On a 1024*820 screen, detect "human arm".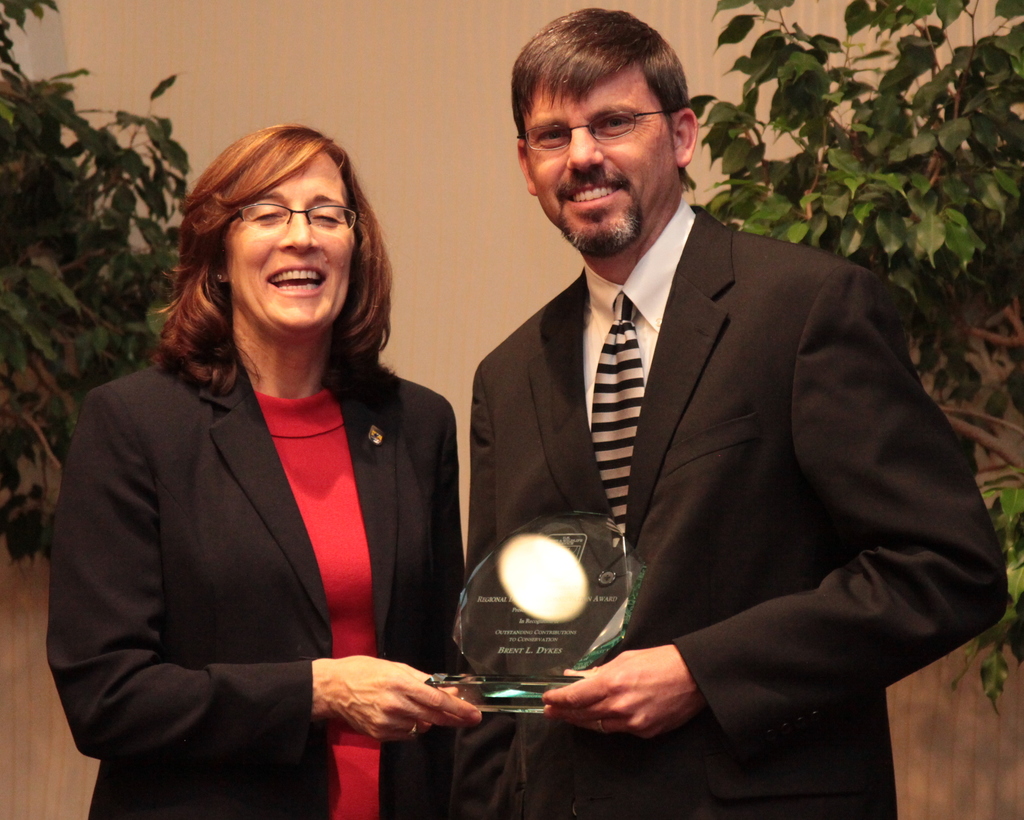
pyautogui.locateOnScreen(477, 319, 940, 766).
